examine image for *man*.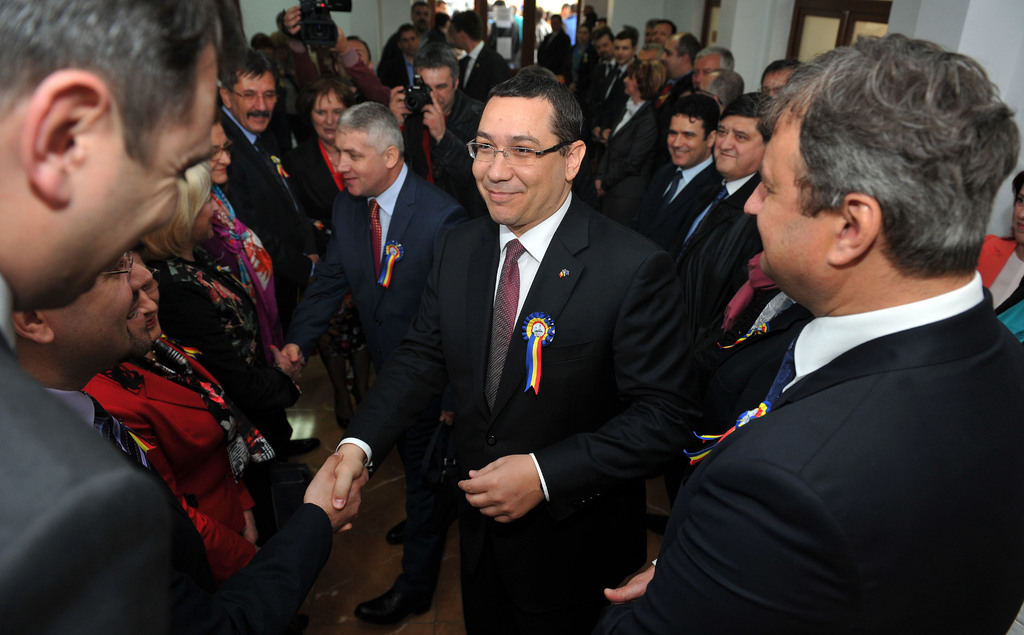
Examination result: {"x1": 218, "y1": 52, "x2": 319, "y2": 309}.
